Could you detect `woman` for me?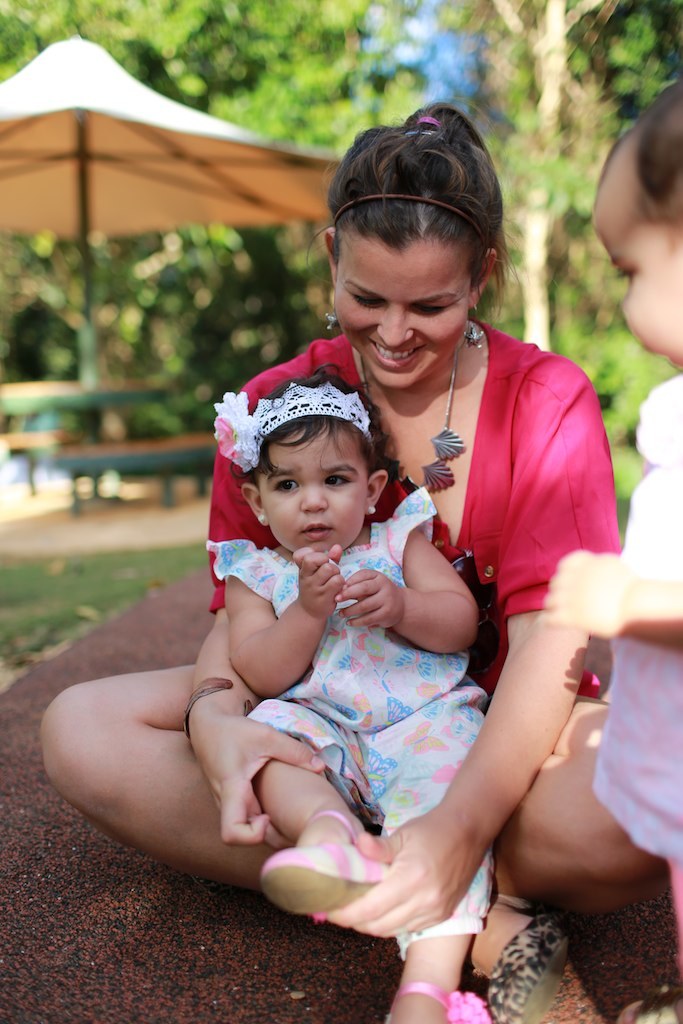
Detection result: region(33, 94, 666, 1023).
